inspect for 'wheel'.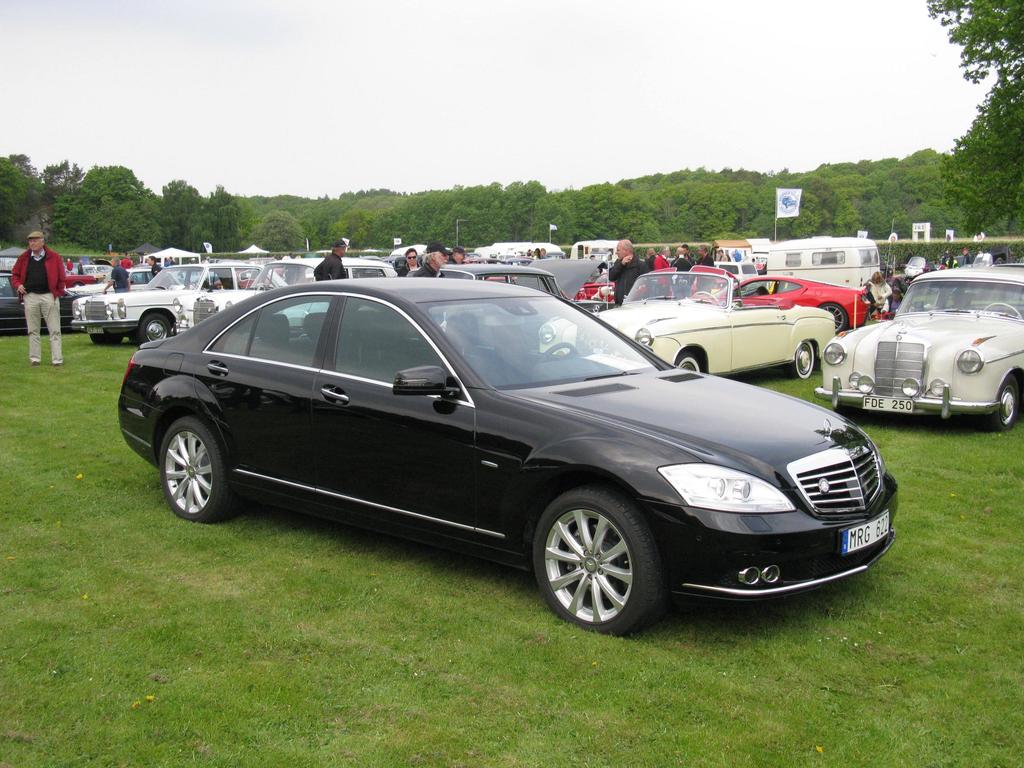
Inspection: <box>140,312,172,342</box>.
